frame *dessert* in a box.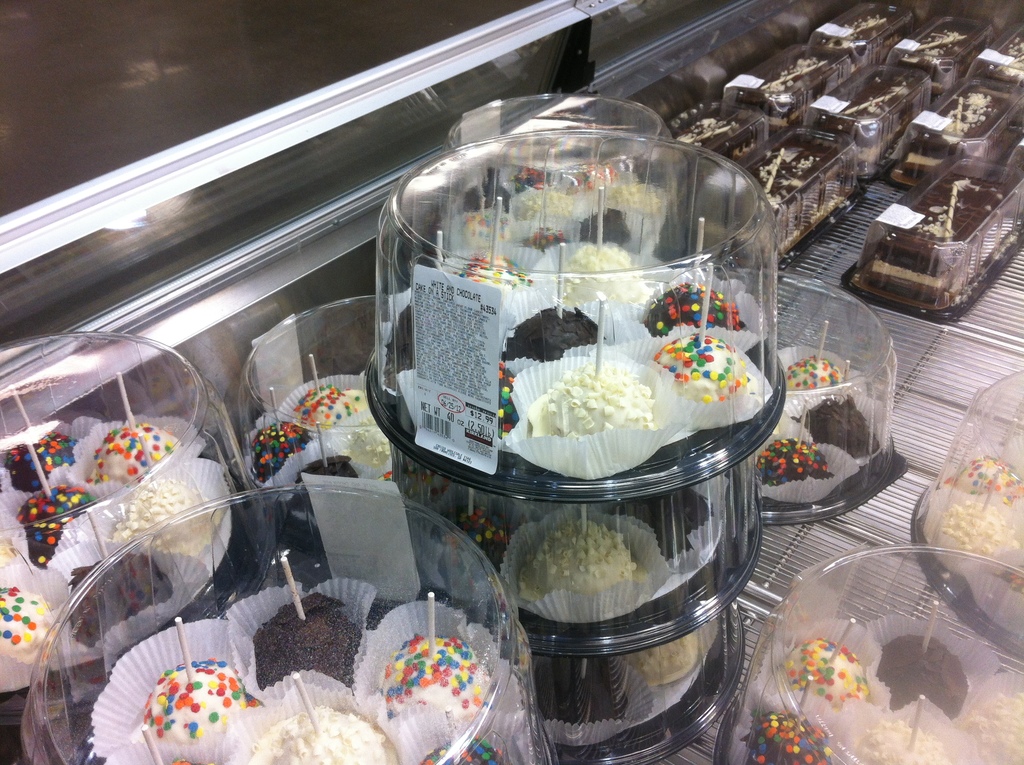
435, 504, 522, 580.
